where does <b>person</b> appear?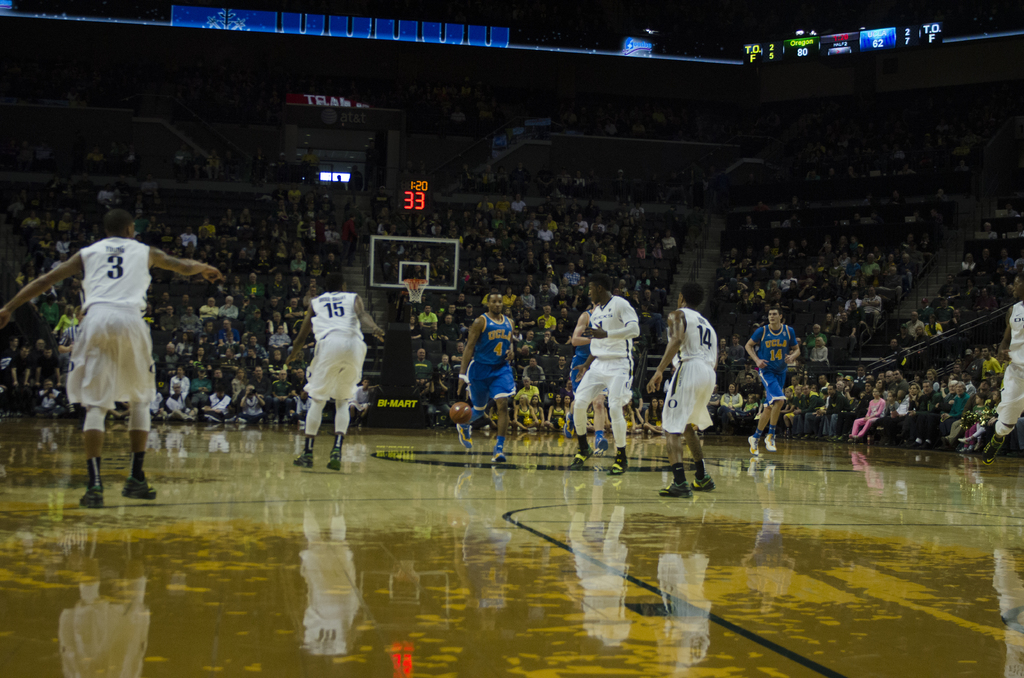
Appears at left=322, top=227, right=343, bottom=248.
